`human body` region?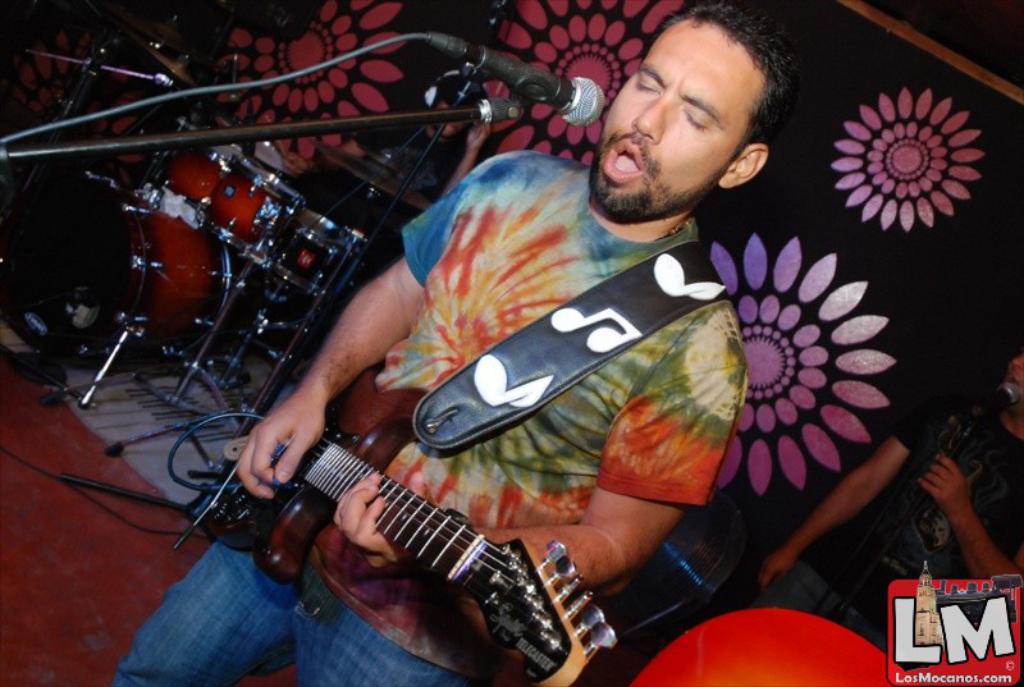
pyautogui.locateOnScreen(109, 0, 748, 686)
